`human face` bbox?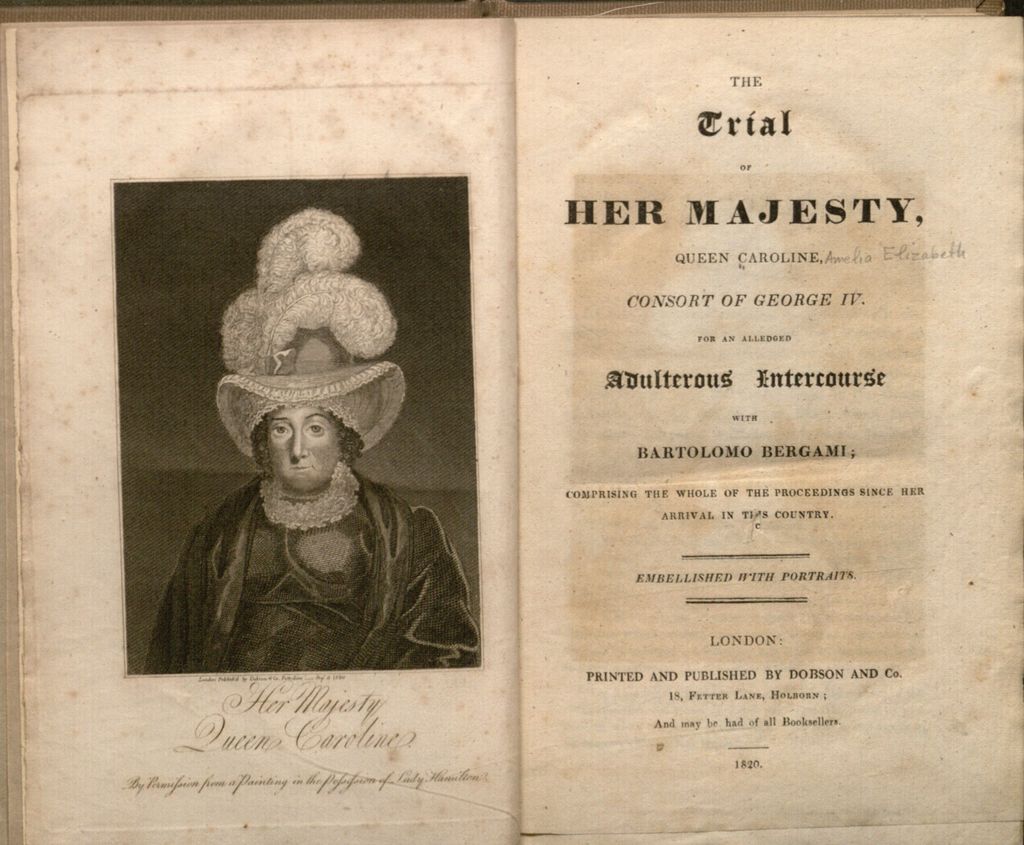
detection(273, 401, 348, 494)
